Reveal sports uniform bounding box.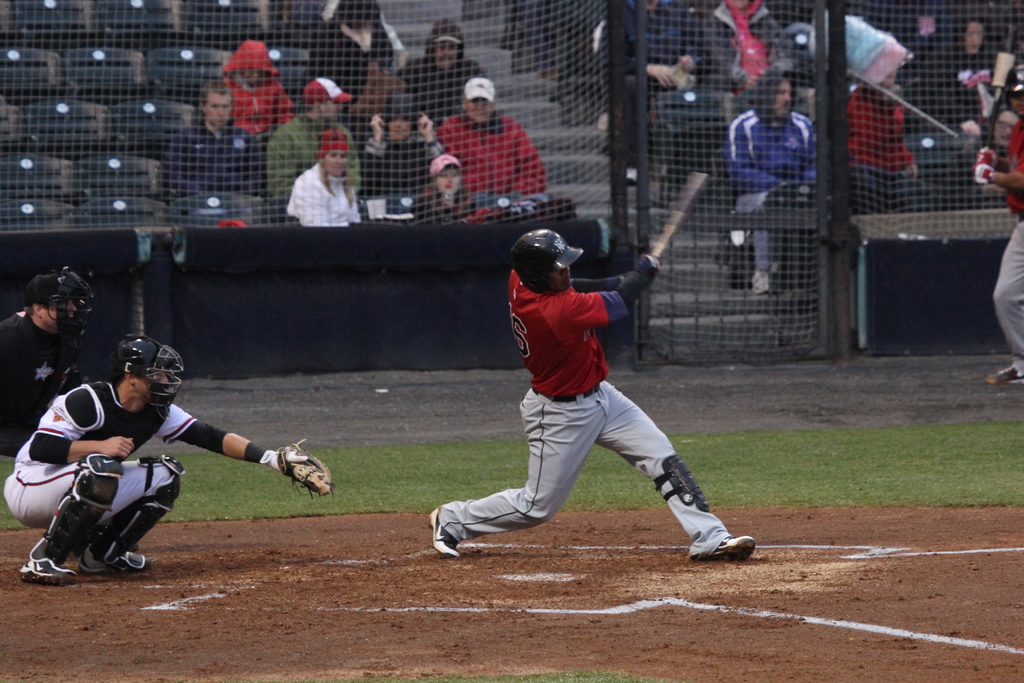
Revealed: left=0, top=364, right=244, bottom=565.
